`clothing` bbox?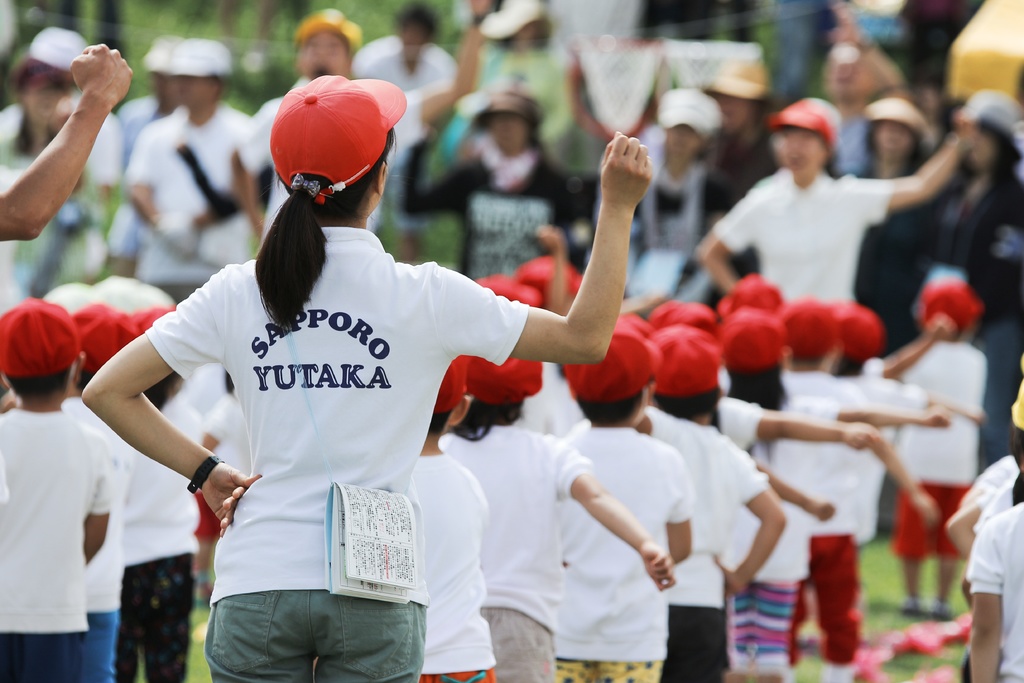
bbox=[402, 135, 605, 273]
